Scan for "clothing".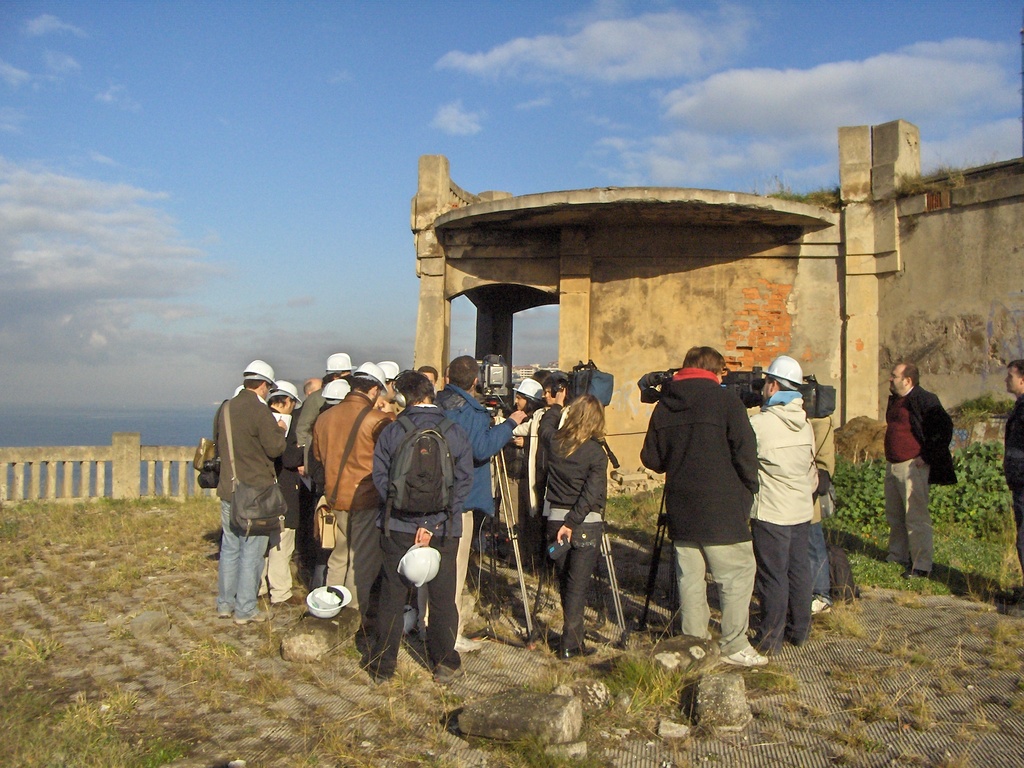
Scan result: [549,425,607,647].
